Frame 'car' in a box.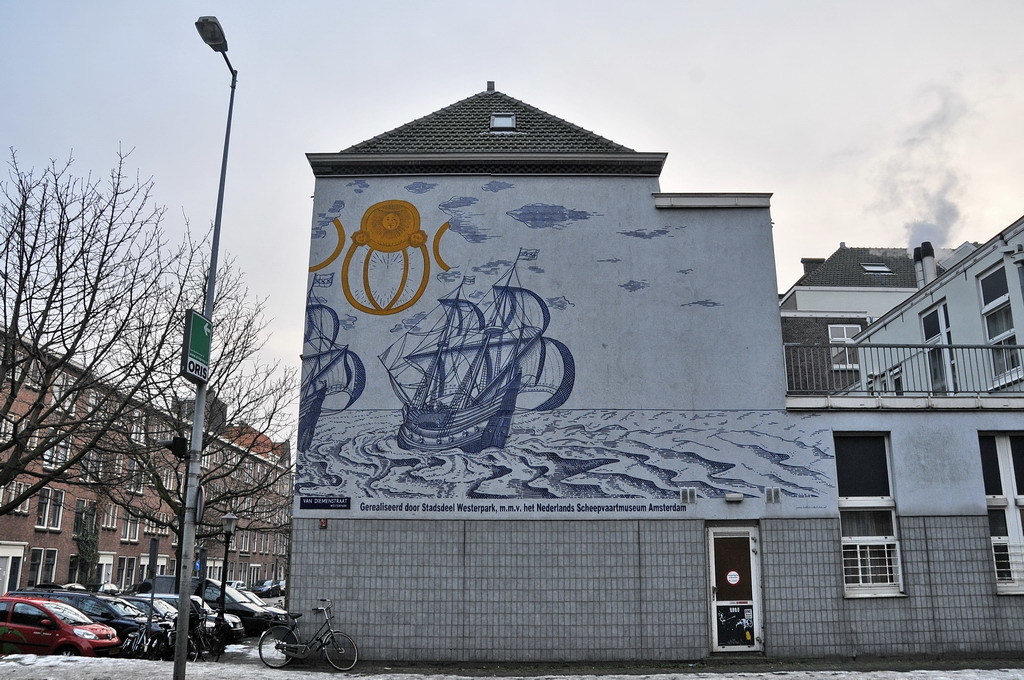
252/578/281/595.
